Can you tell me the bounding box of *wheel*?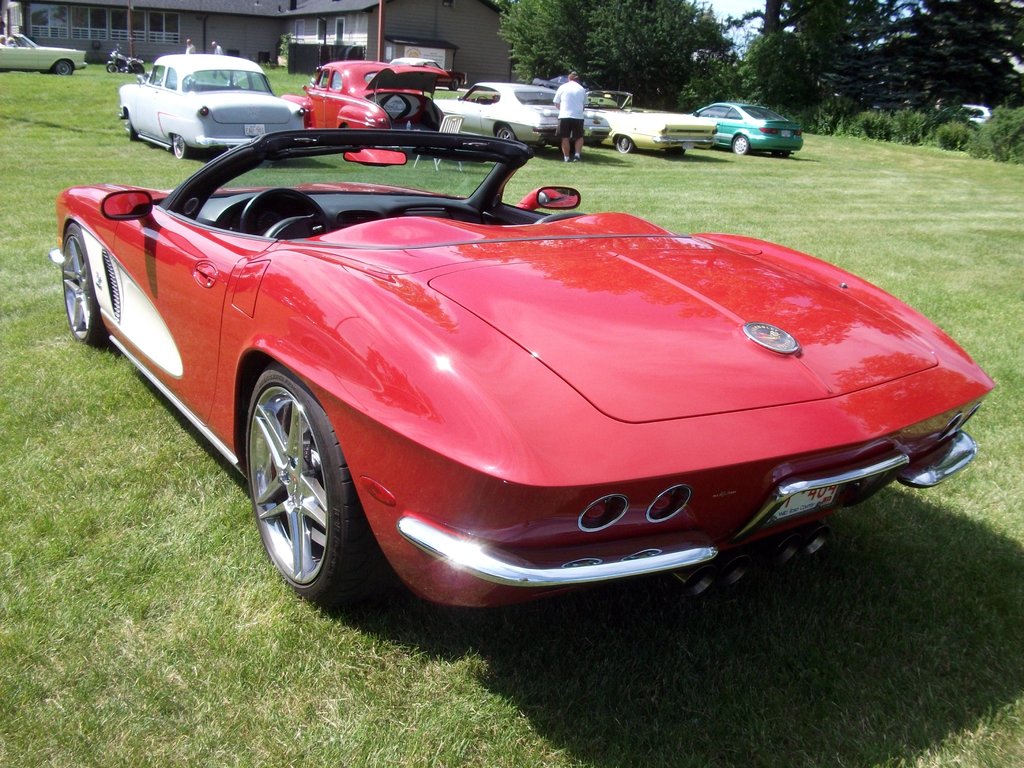
616:134:636:154.
